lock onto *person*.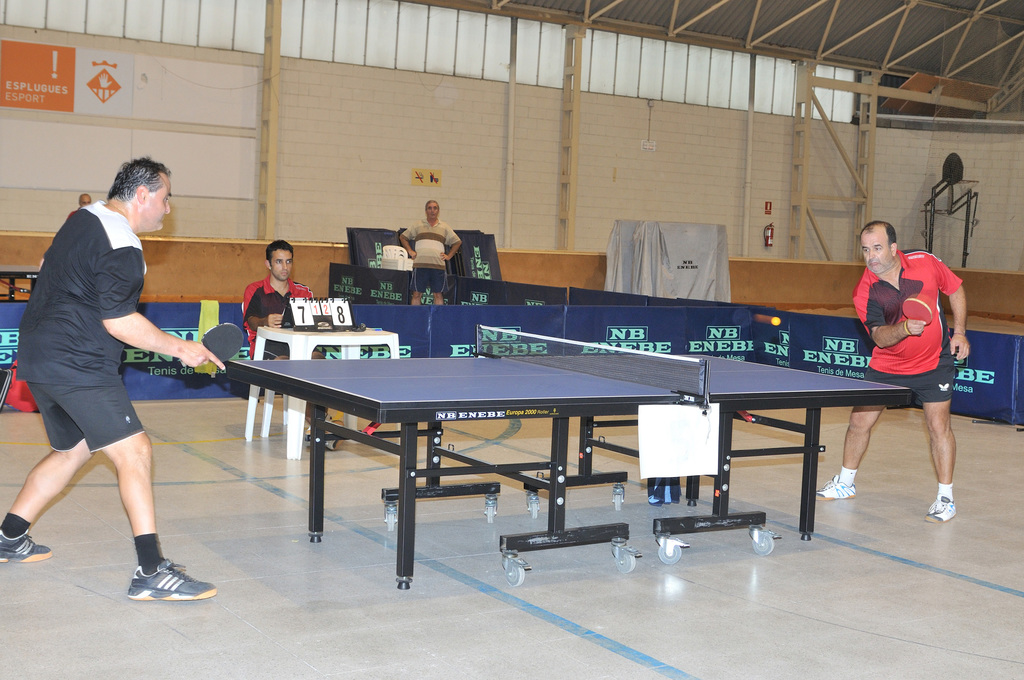
Locked: bbox=(401, 198, 463, 303).
